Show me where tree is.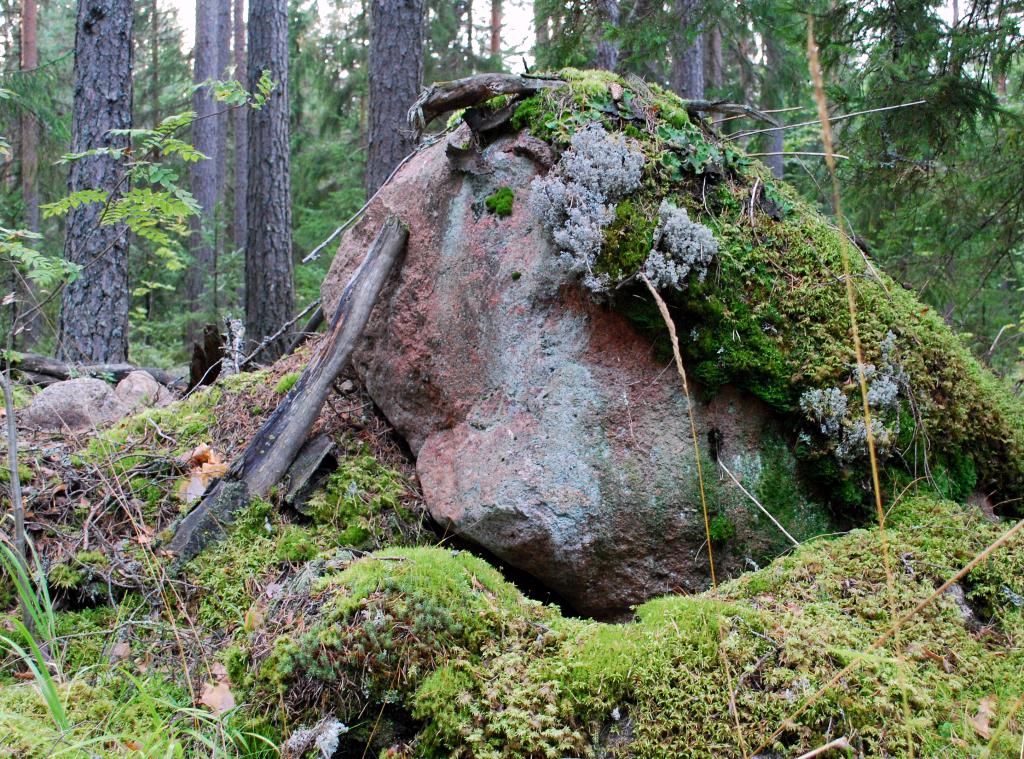
tree is at {"left": 515, "top": 0, "right": 822, "bottom": 195}.
